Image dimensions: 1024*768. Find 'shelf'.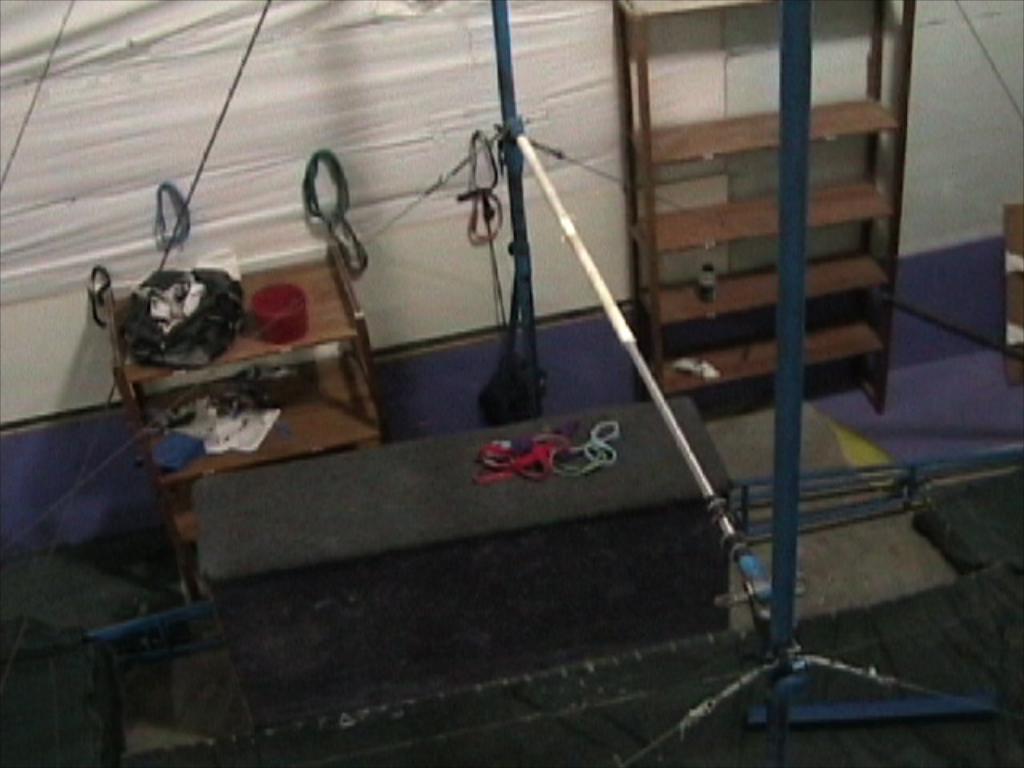
[x1=651, y1=226, x2=925, y2=312].
